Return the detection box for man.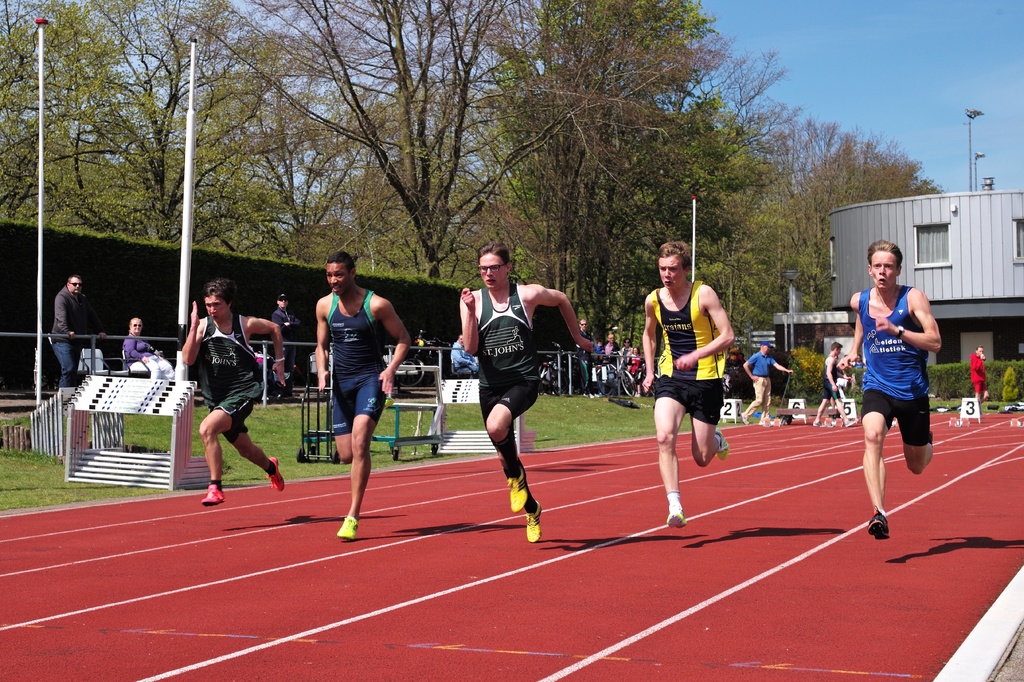
171/289/278/507.
